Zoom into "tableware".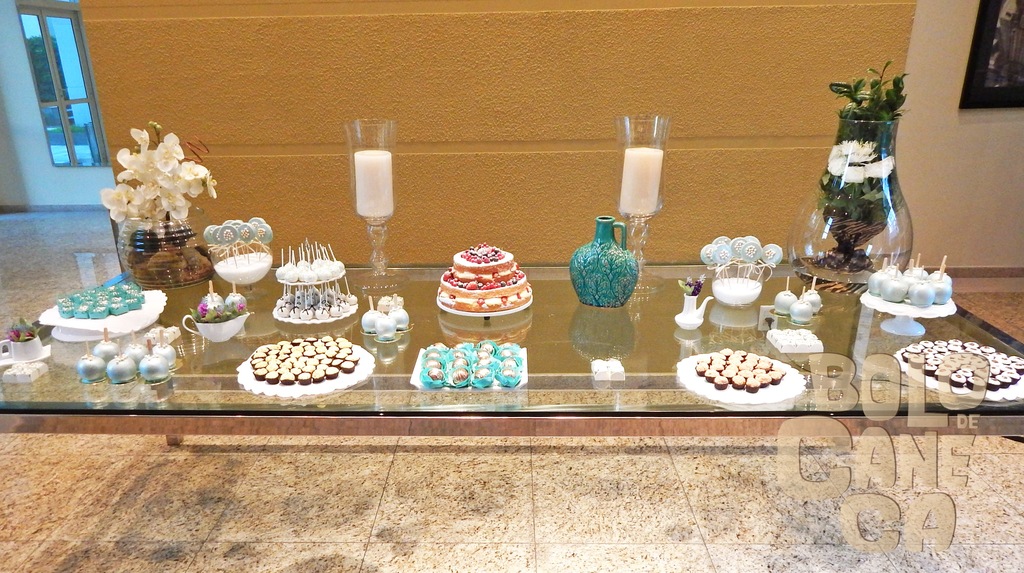
Zoom target: crop(212, 240, 275, 300).
